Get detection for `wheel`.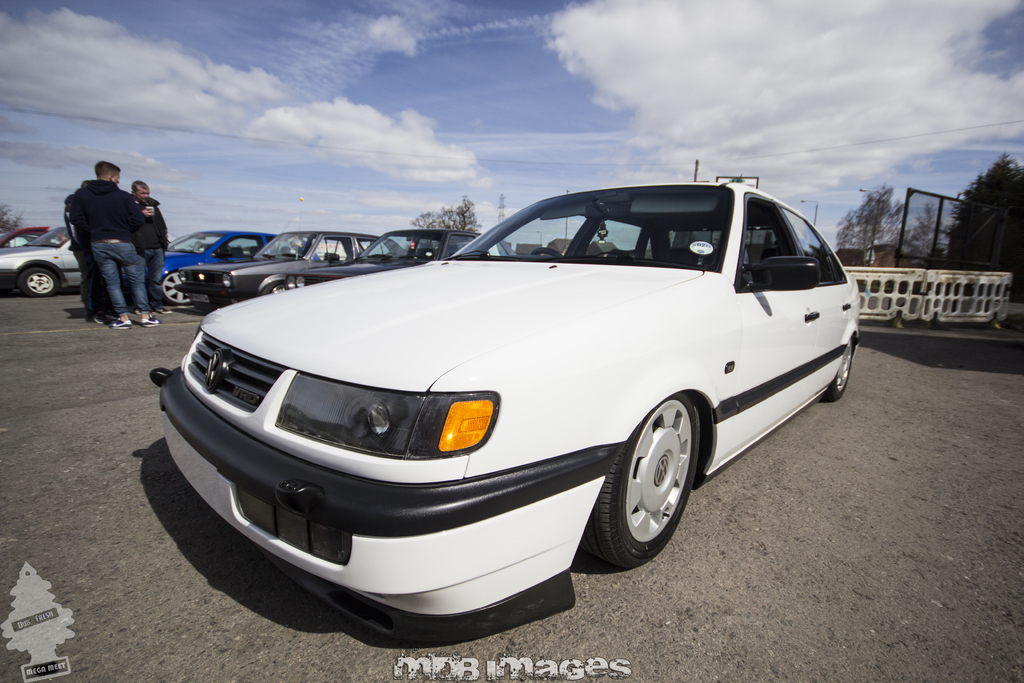
Detection: crop(259, 281, 282, 296).
